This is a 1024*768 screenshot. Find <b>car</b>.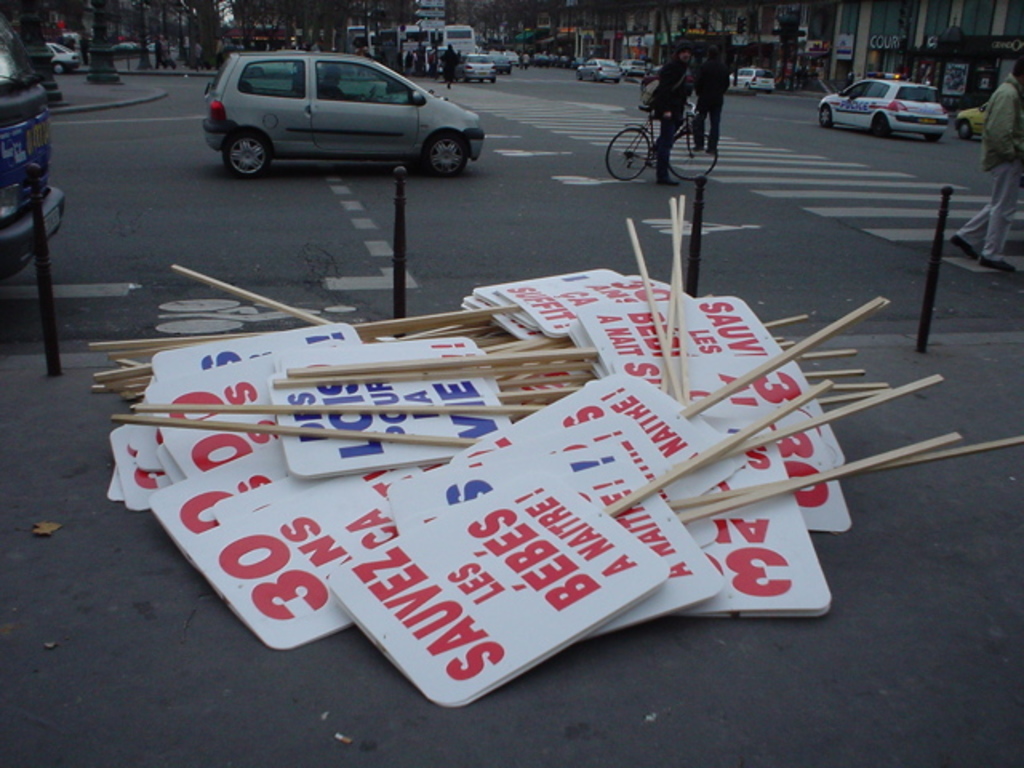
Bounding box: l=731, t=64, r=778, b=91.
